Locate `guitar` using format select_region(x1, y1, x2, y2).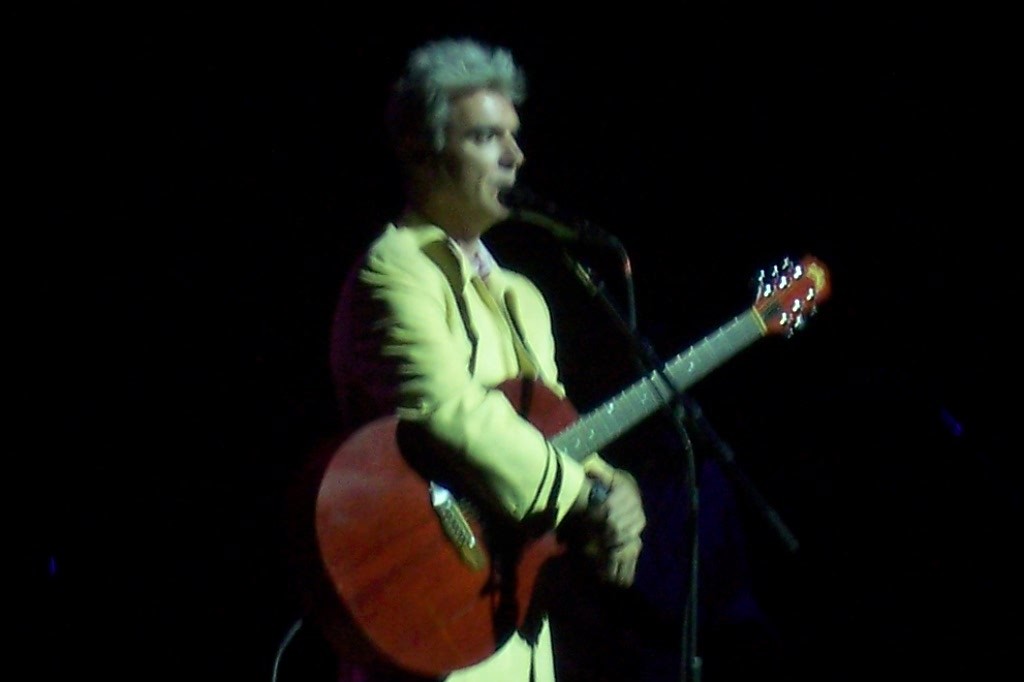
select_region(315, 244, 832, 674).
